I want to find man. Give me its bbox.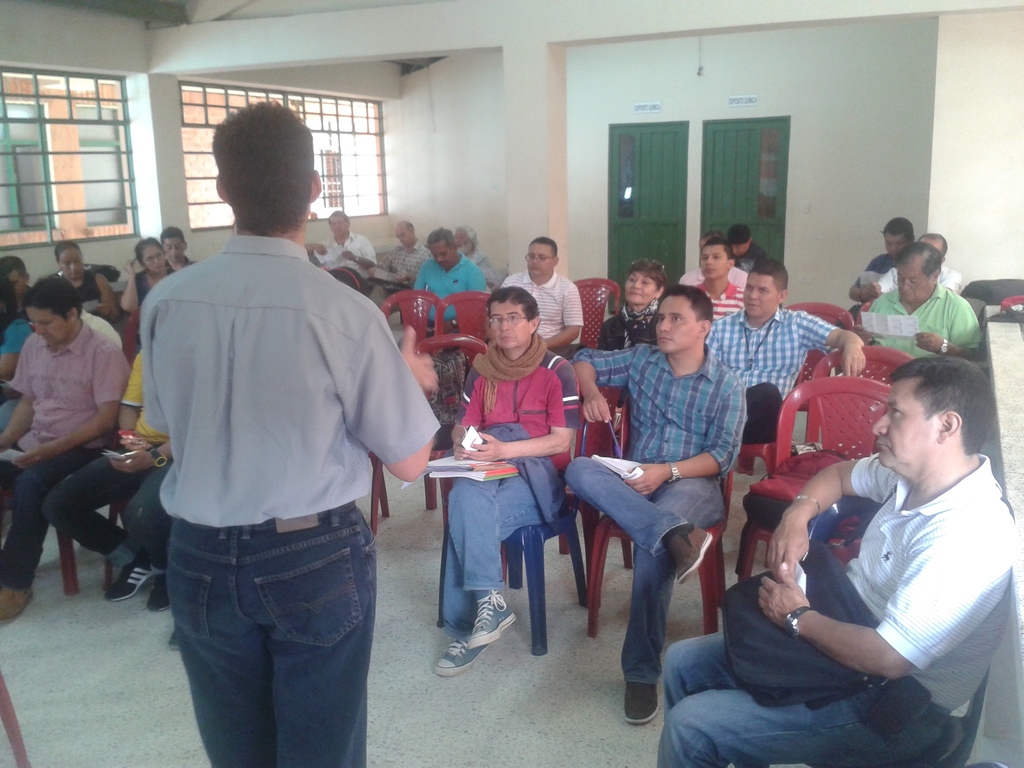
{"left": 564, "top": 282, "right": 746, "bottom": 723}.
